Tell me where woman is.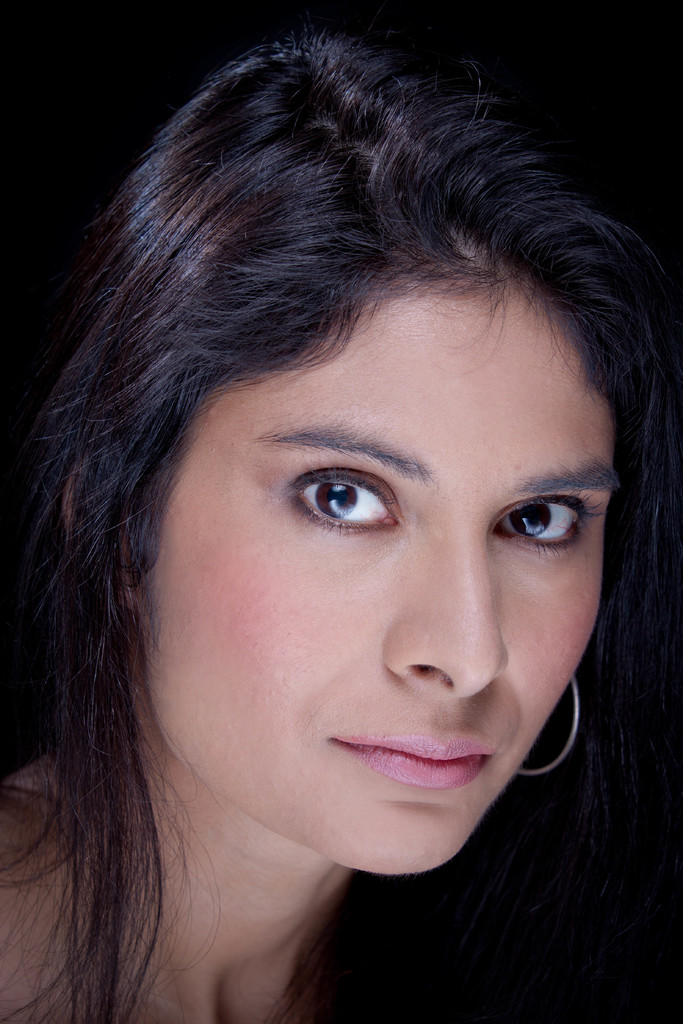
woman is at bbox(0, 97, 670, 1005).
